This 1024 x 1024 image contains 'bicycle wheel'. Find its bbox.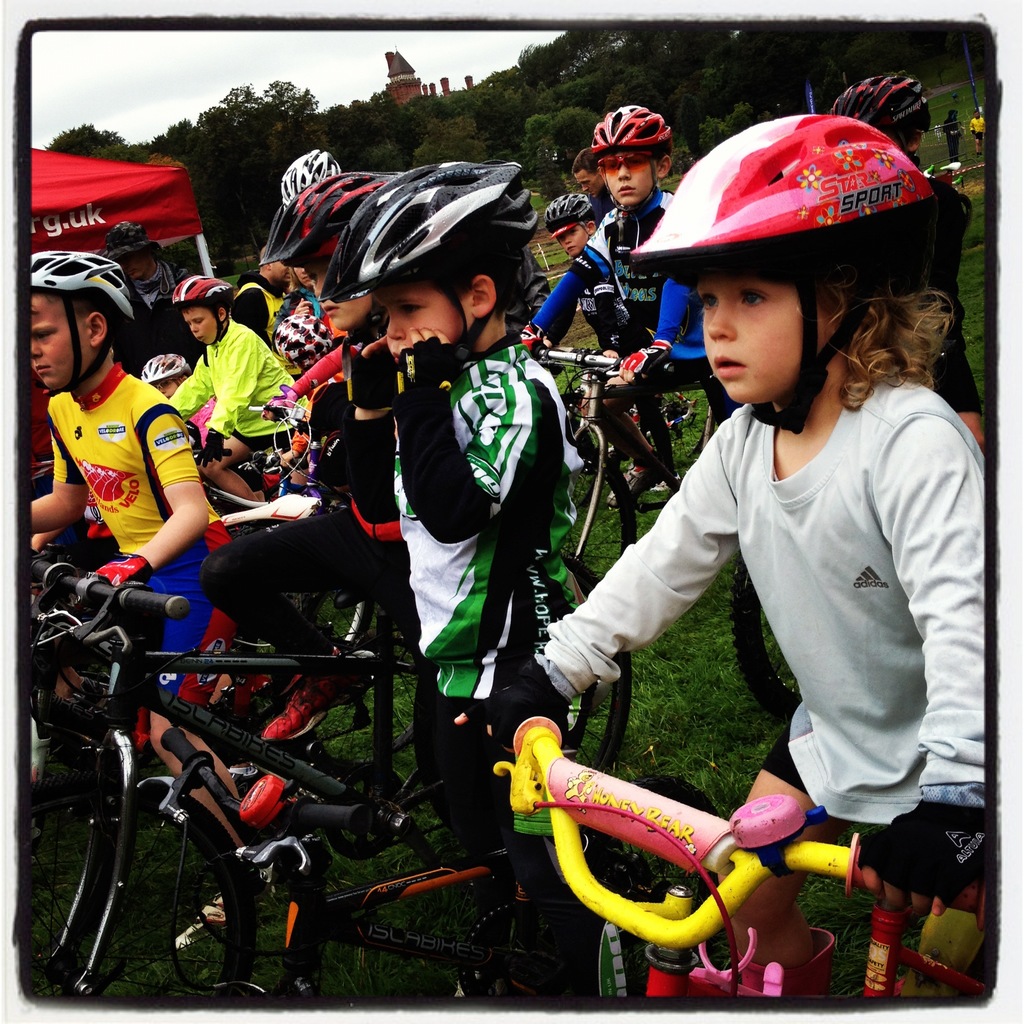
413 556 635 770.
